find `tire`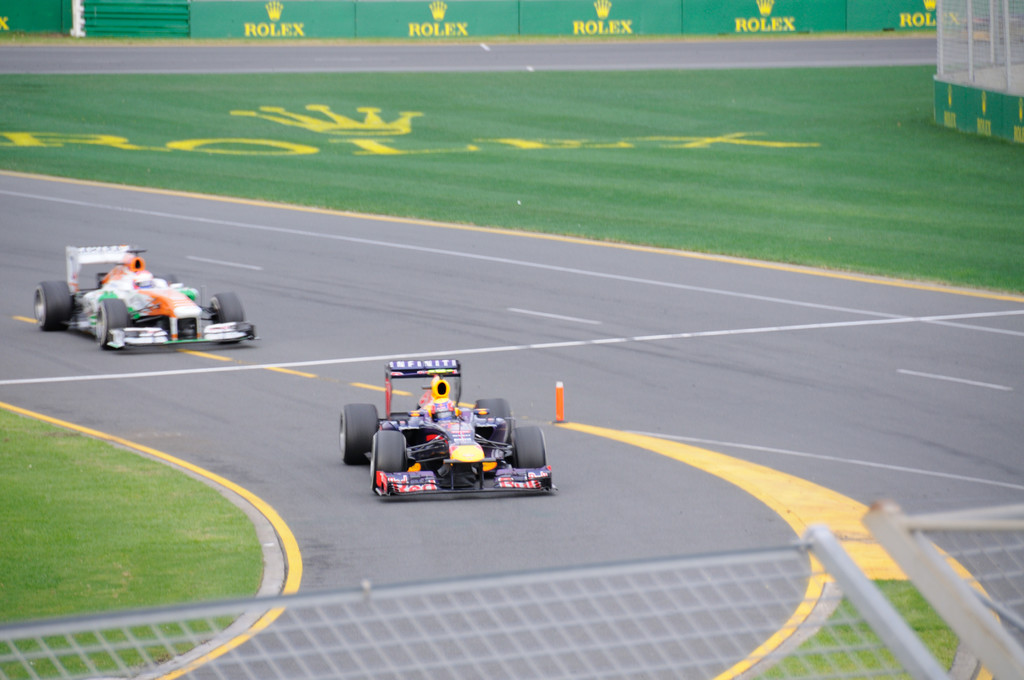
crop(506, 422, 551, 476)
